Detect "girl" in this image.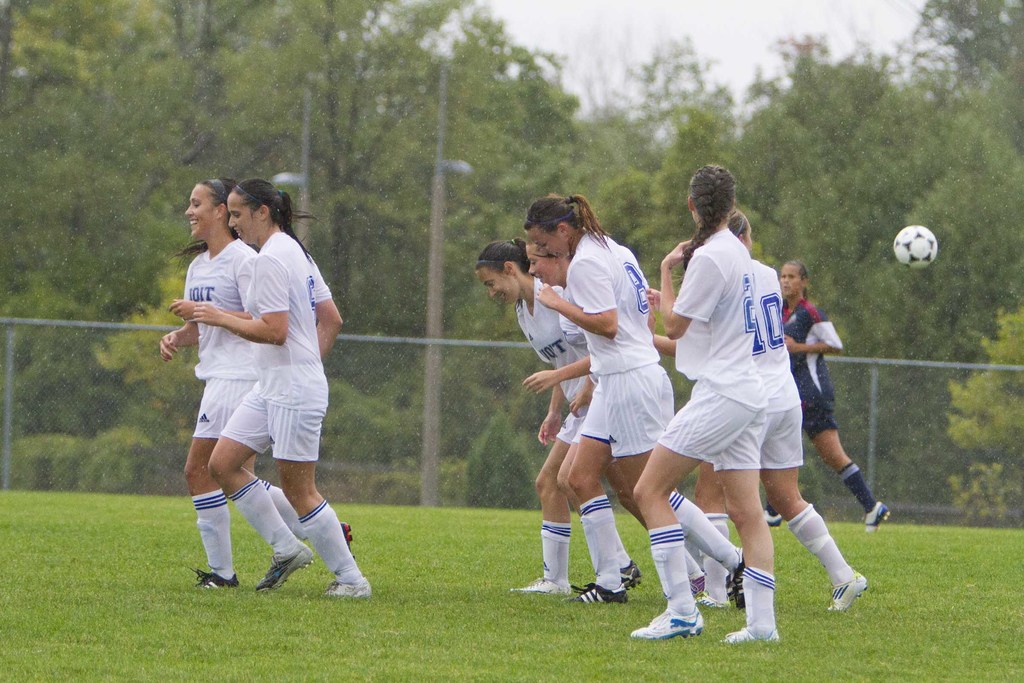
Detection: region(634, 173, 768, 641).
